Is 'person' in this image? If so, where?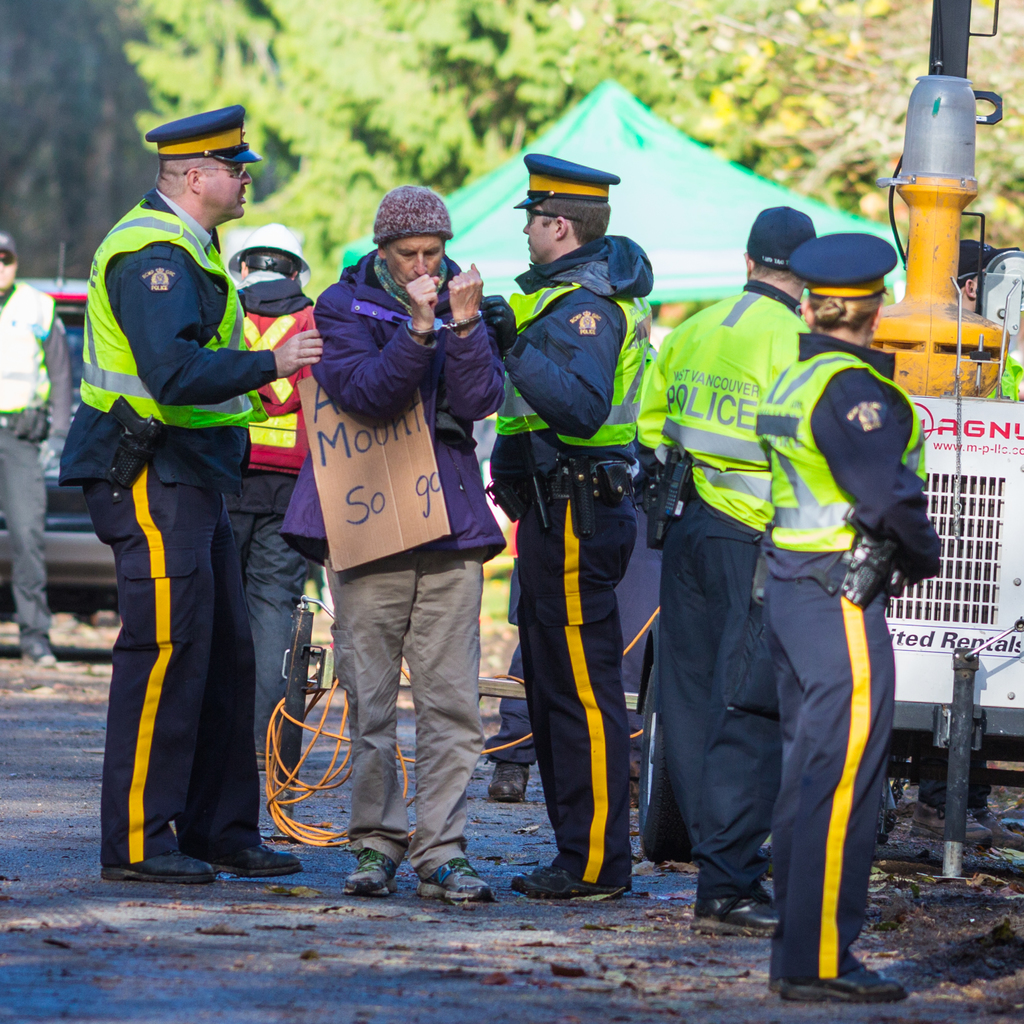
Yes, at l=226, t=220, r=317, b=846.
